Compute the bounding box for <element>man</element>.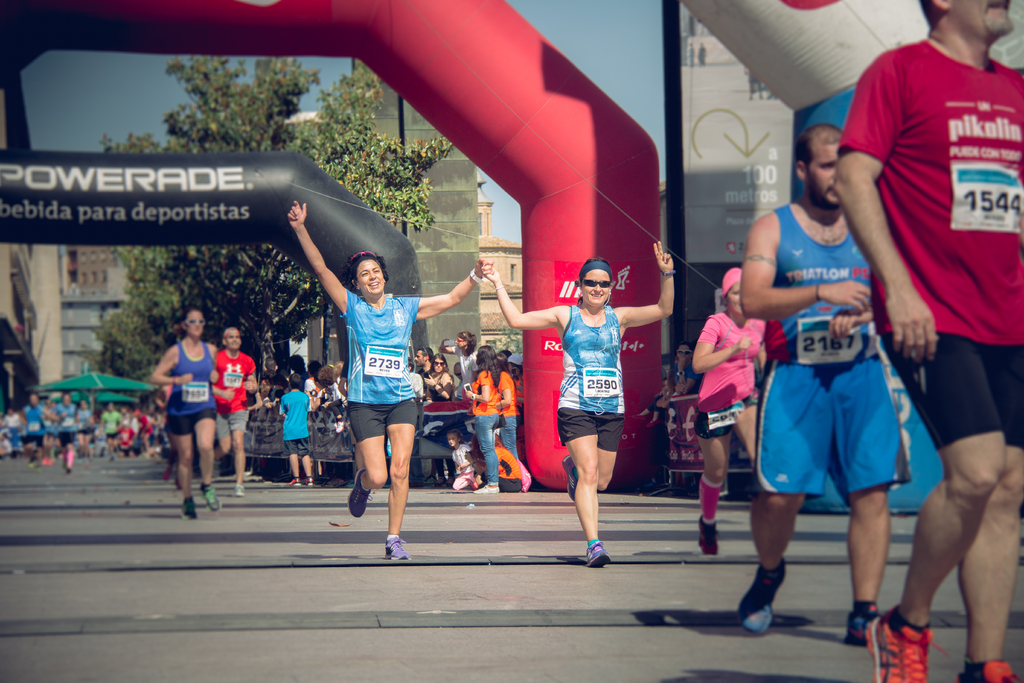
206/324/254/493.
